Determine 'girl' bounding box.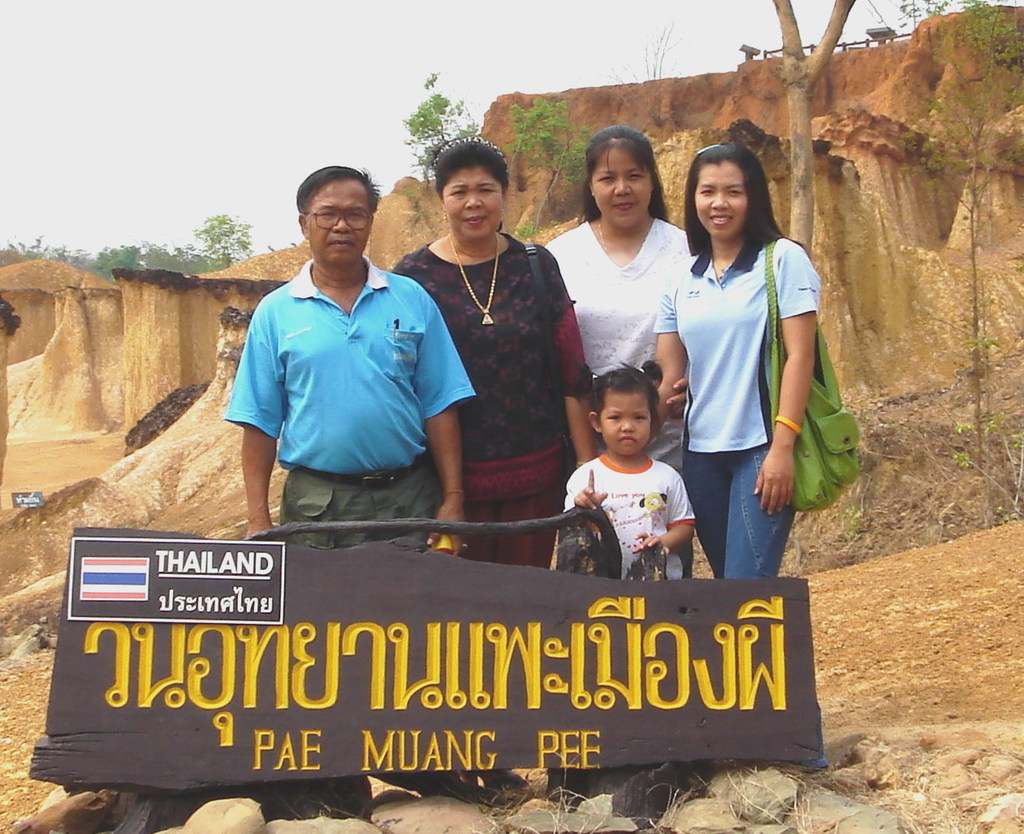
Determined: (565, 359, 699, 582).
